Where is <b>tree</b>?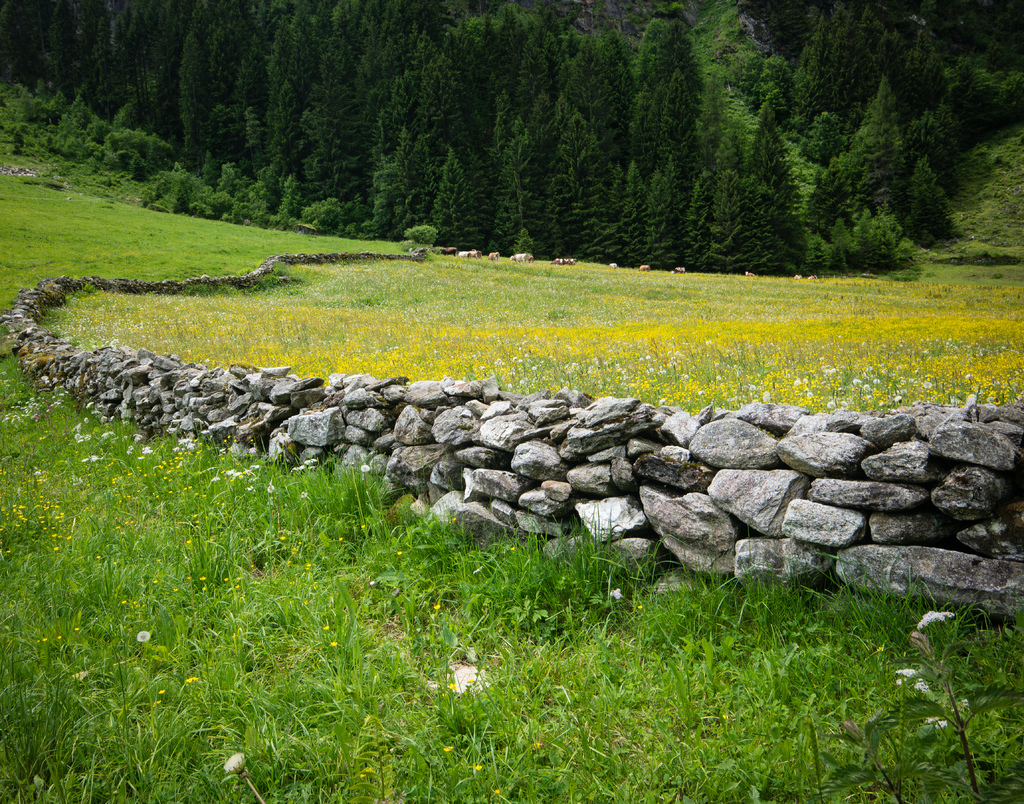
bbox=[949, 0, 1023, 65].
